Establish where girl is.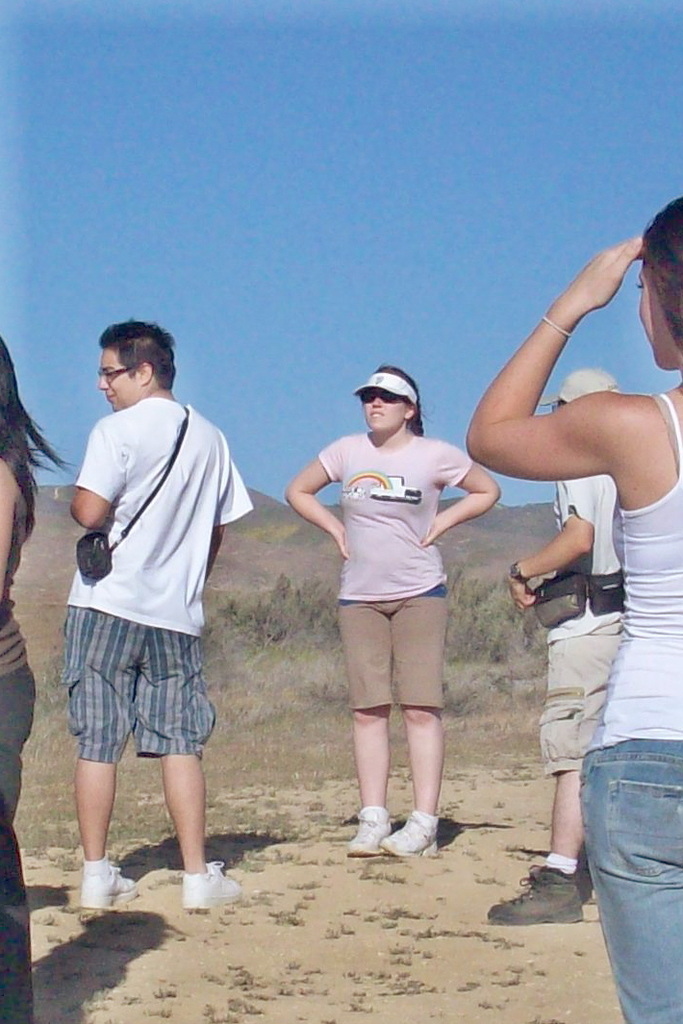
Established at 281:365:511:862.
